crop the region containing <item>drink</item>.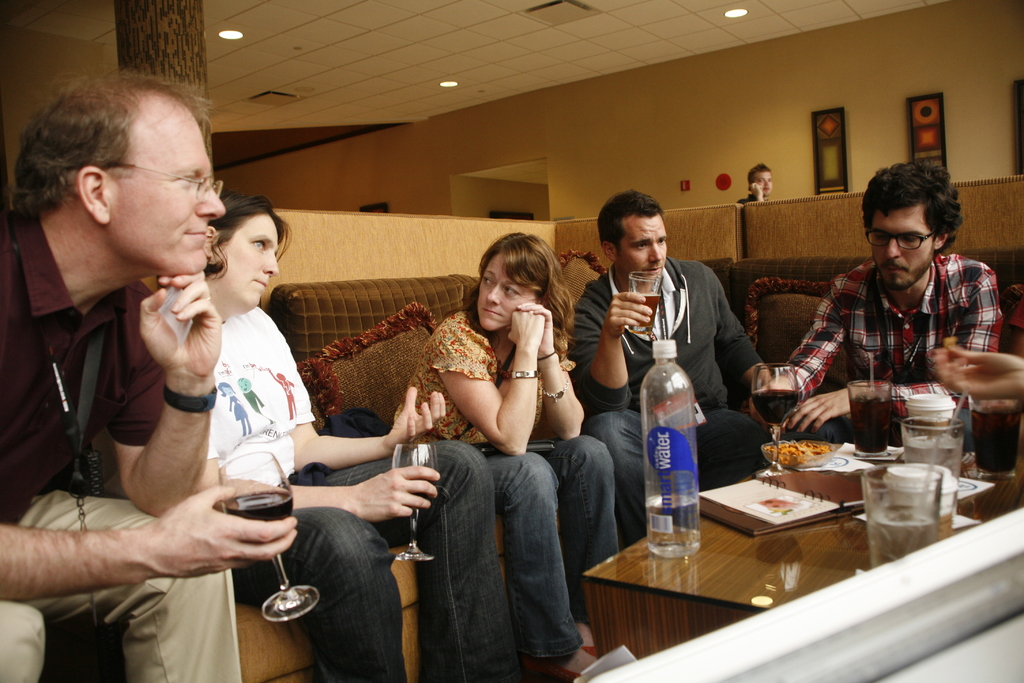
Crop region: {"x1": 883, "y1": 459, "x2": 957, "y2": 537}.
